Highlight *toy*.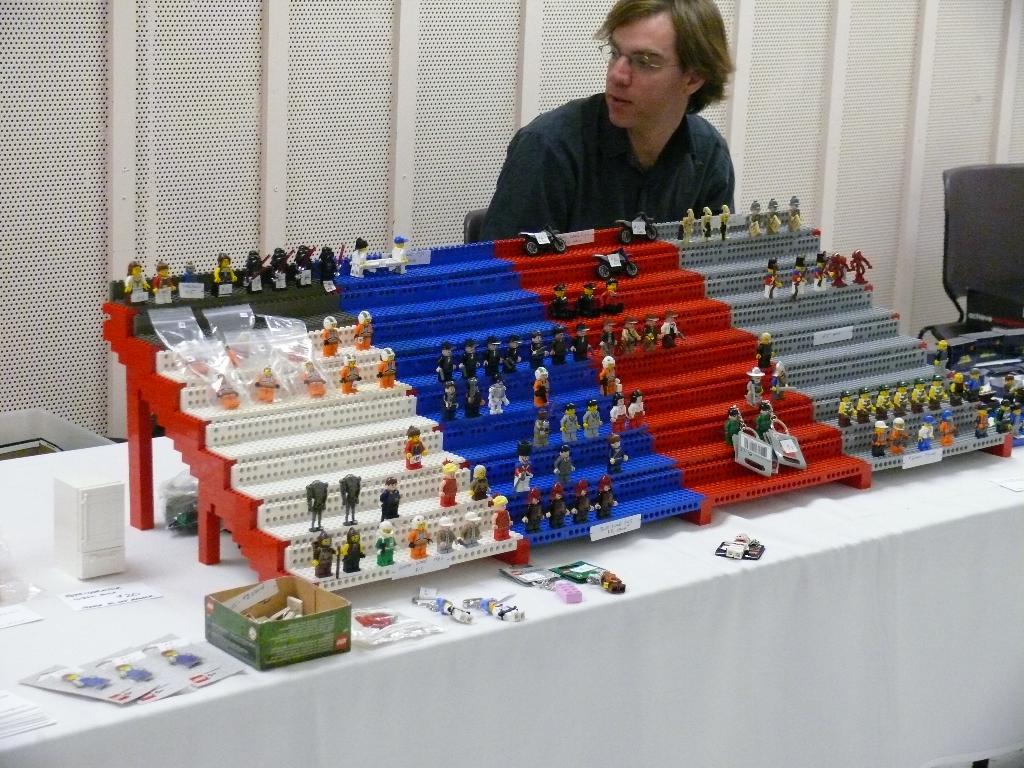
Highlighted region: box(595, 245, 637, 282).
